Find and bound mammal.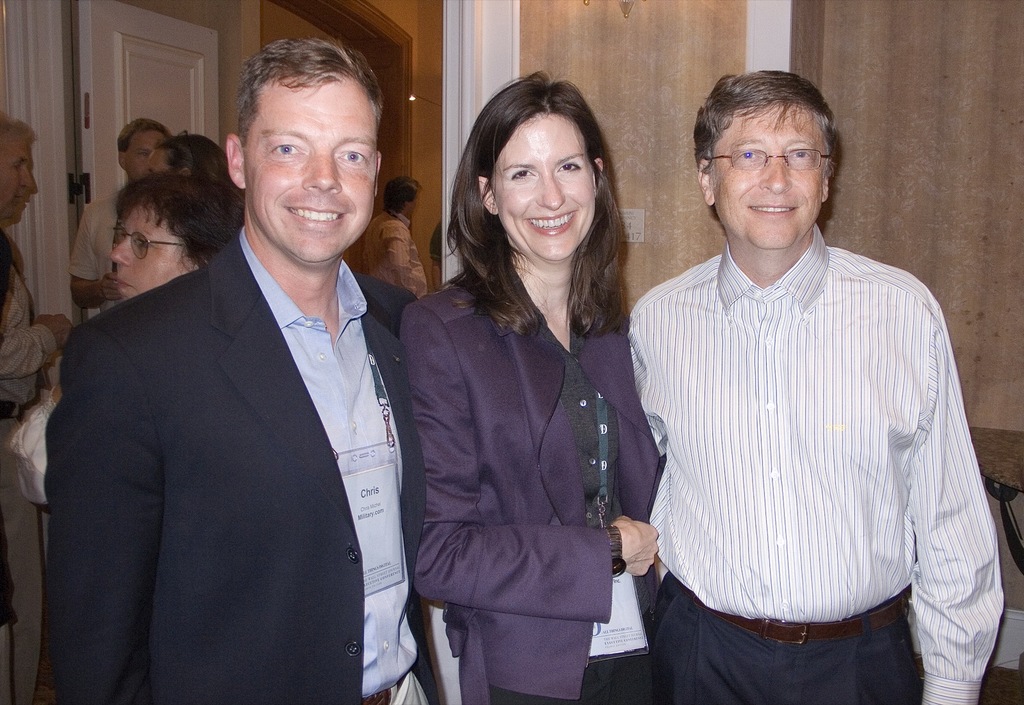
Bound: [x1=0, y1=110, x2=80, y2=704].
